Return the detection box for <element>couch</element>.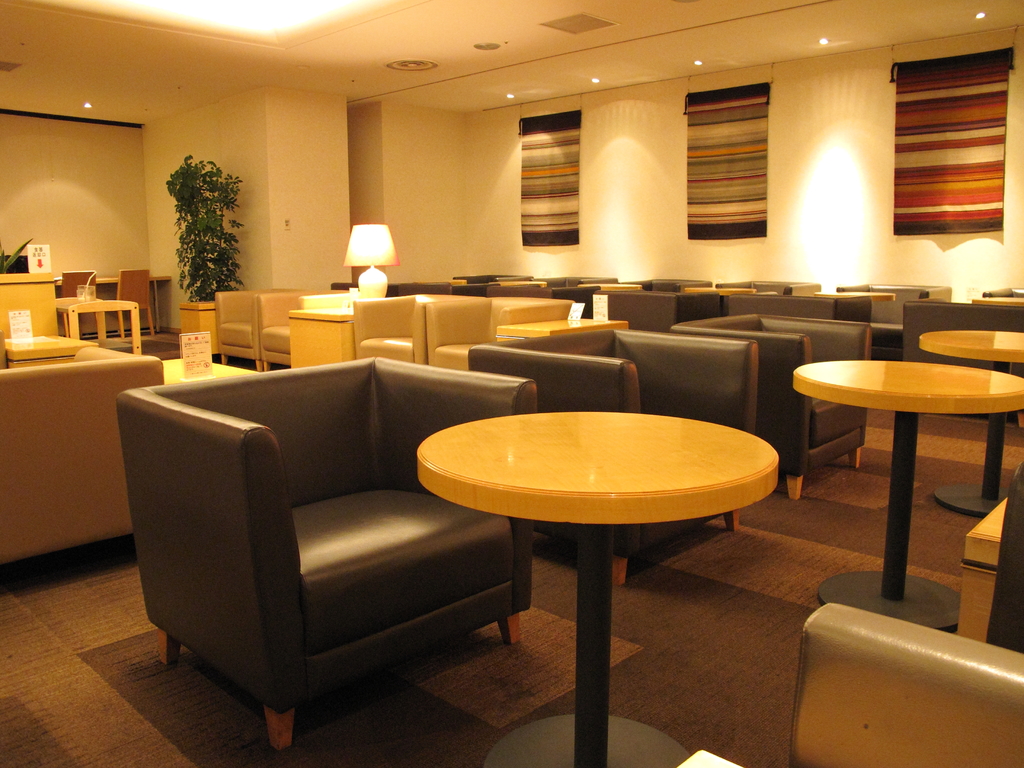
622/278/712/289.
